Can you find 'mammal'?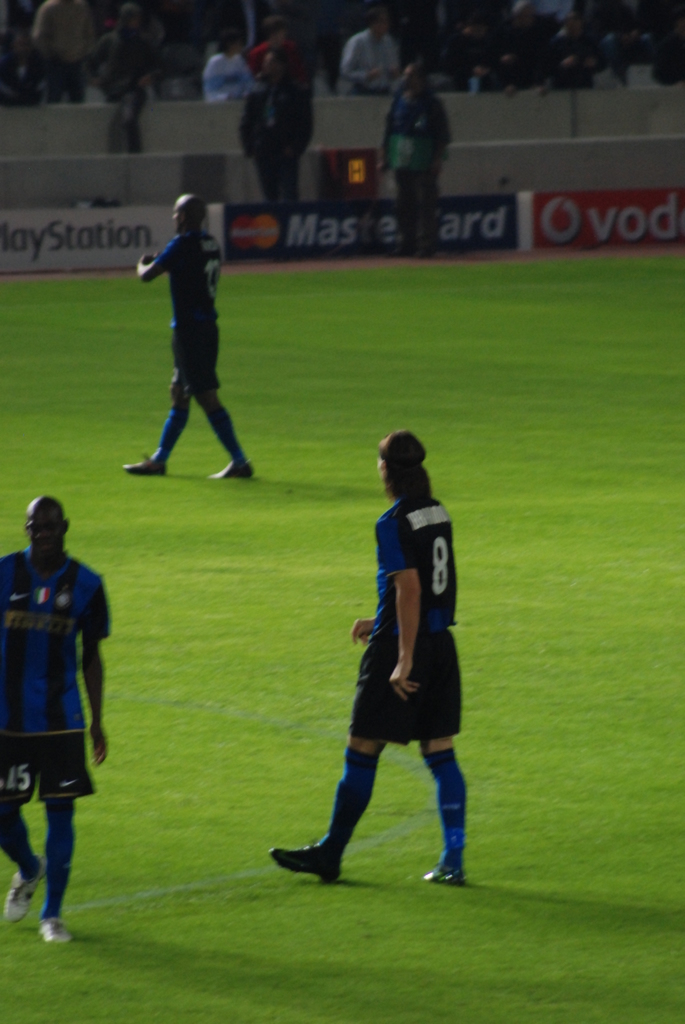
Yes, bounding box: {"left": 543, "top": 52, "right": 599, "bottom": 94}.
